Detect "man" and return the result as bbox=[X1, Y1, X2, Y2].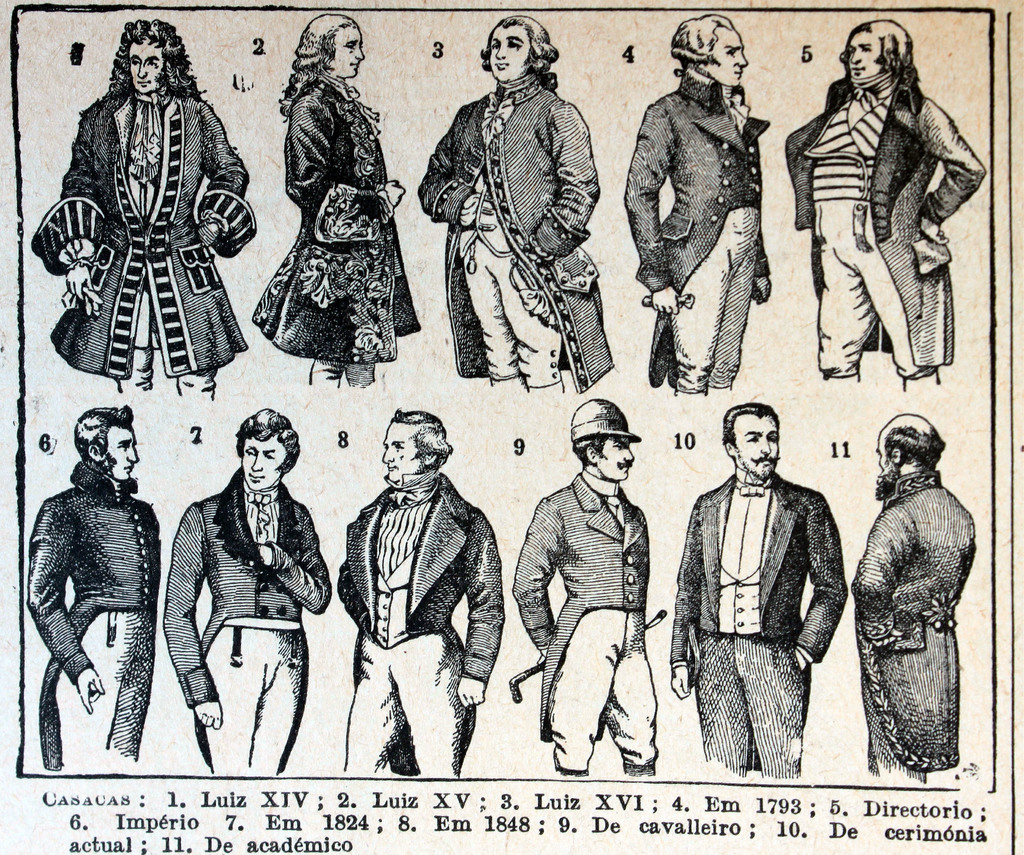
bbox=[676, 408, 859, 791].
